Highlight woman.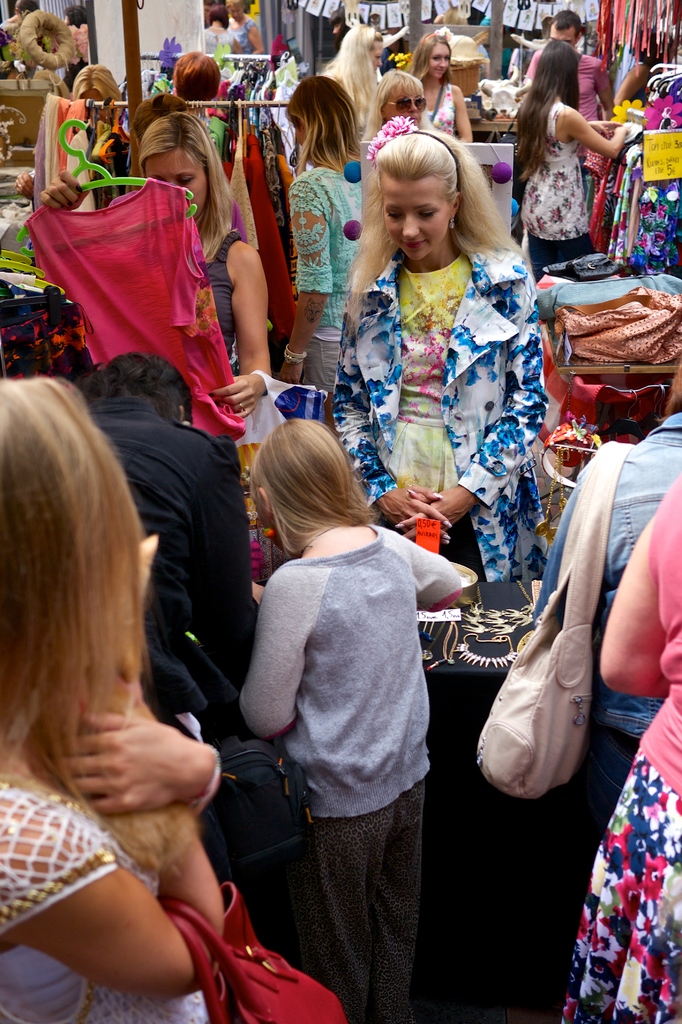
Highlighted region: [x1=31, y1=111, x2=267, y2=420].
